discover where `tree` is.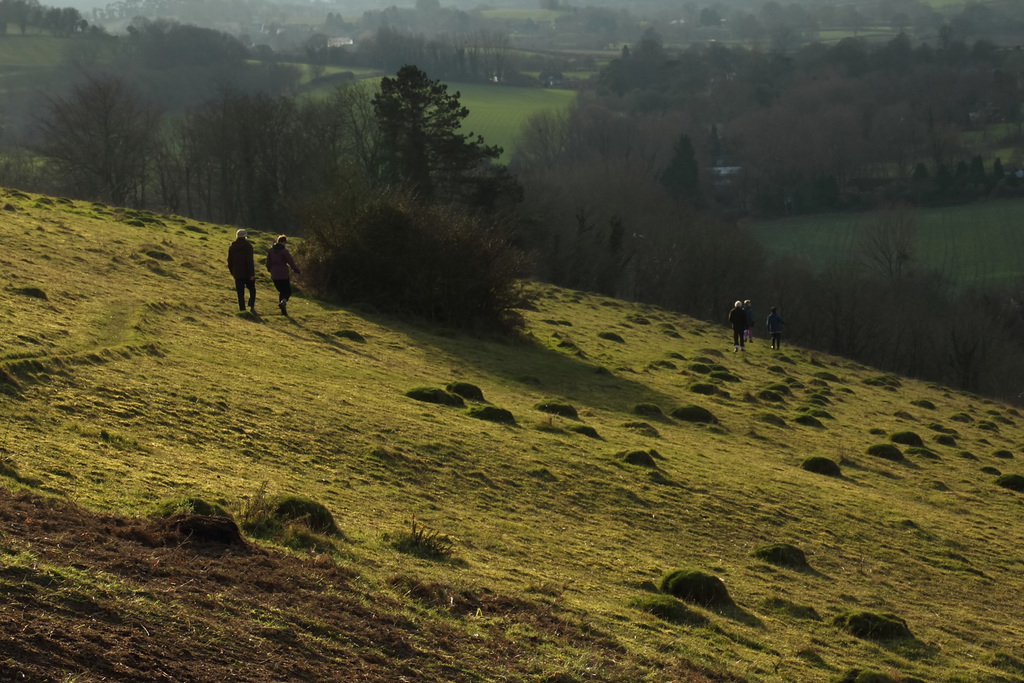
Discovered at [371, 63, 520, 213].
